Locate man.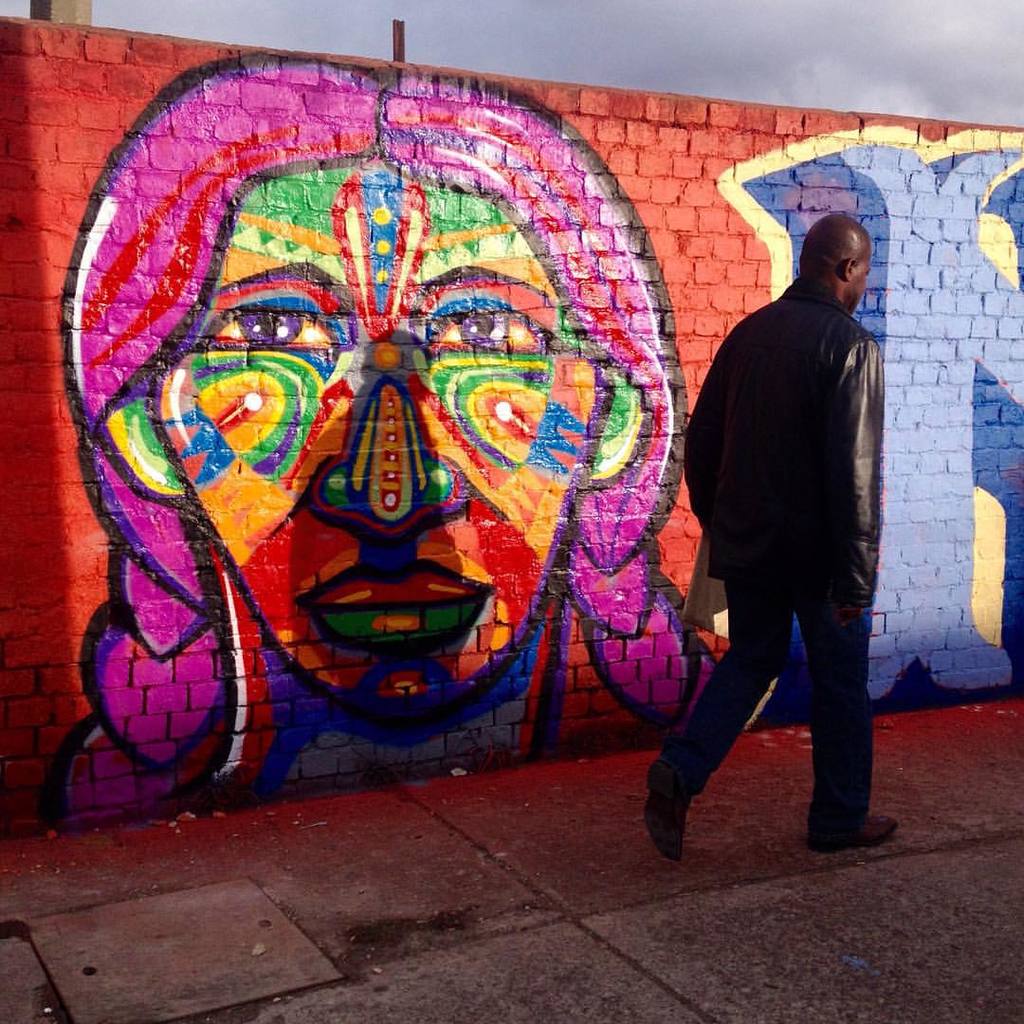
Bounding box: 674 135 907 877.
